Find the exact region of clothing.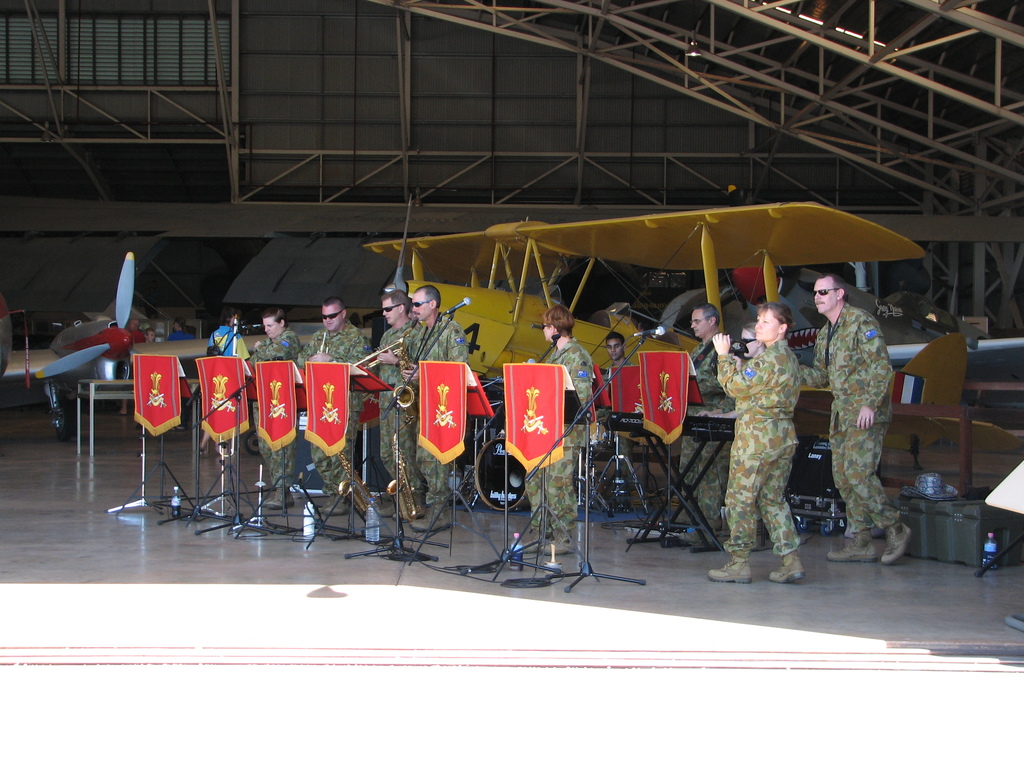
Exact region: pyautogui.locateOnScreen(819, 296, 909, 541).
